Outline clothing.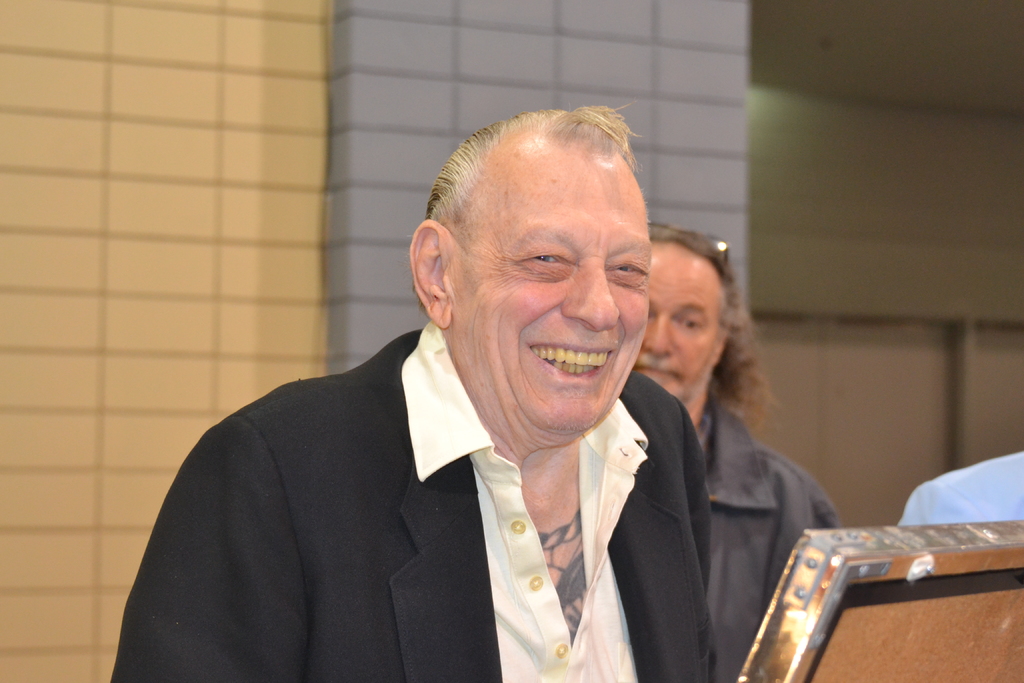
Outline: locate(689, 395, 837, 682).
